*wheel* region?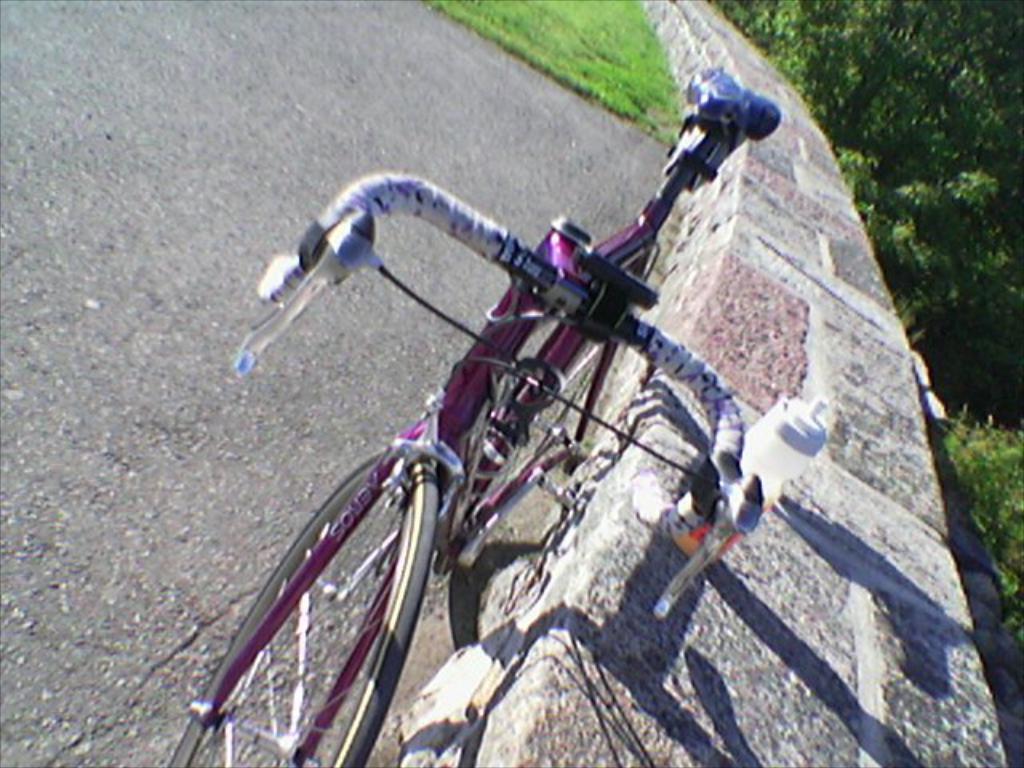
[184, 398, 557, 738]
